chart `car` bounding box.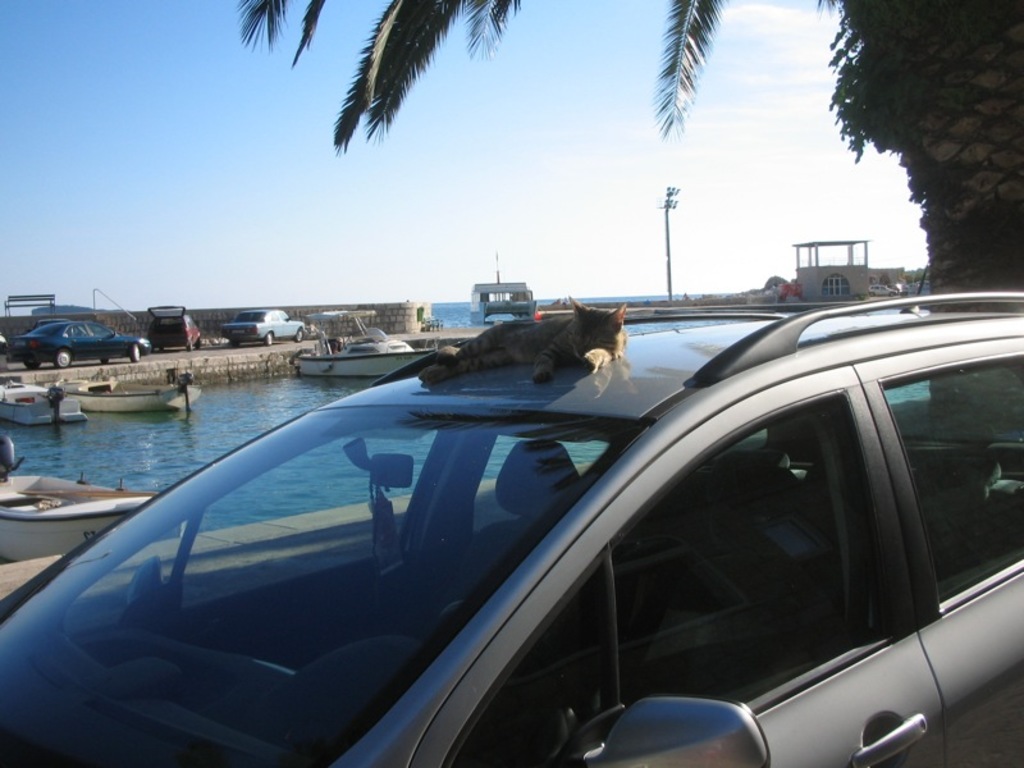
Charted: 143,303,204,353.
